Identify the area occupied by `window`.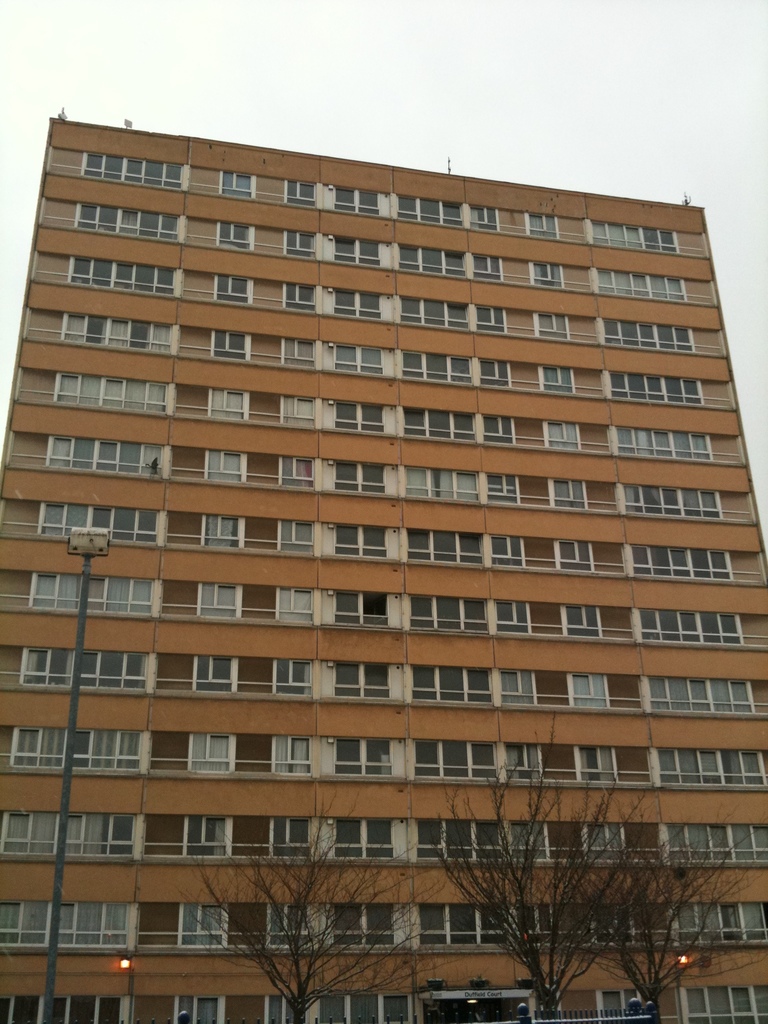
Area: {"x1": 3, "y1": 808, "x2": 138, "y2": 853}.
